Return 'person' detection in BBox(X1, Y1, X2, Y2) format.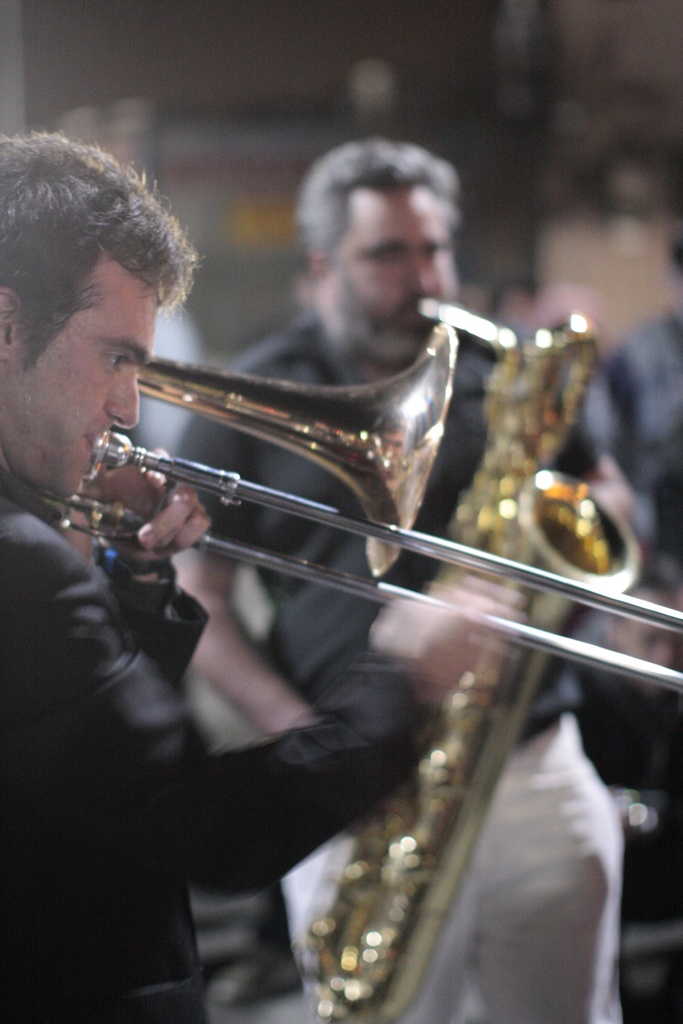
BBox(0, 124, 520, 1023).
